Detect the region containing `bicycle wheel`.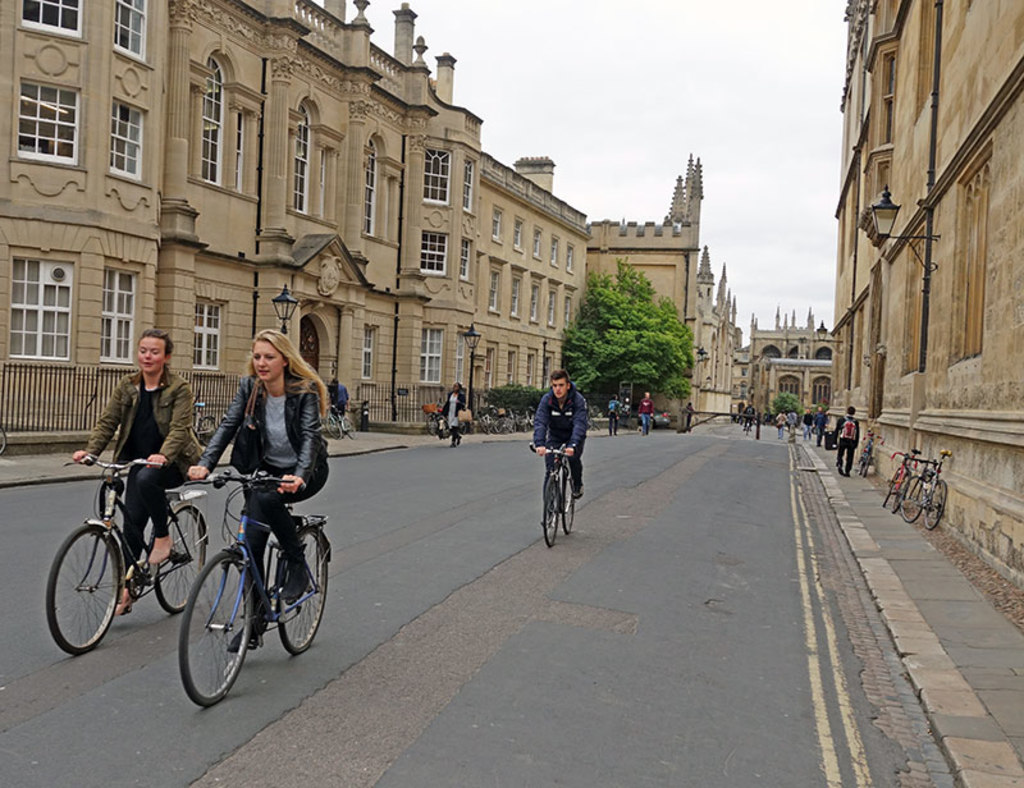
[x1=562, y1=464, x2=575, y2=539].
